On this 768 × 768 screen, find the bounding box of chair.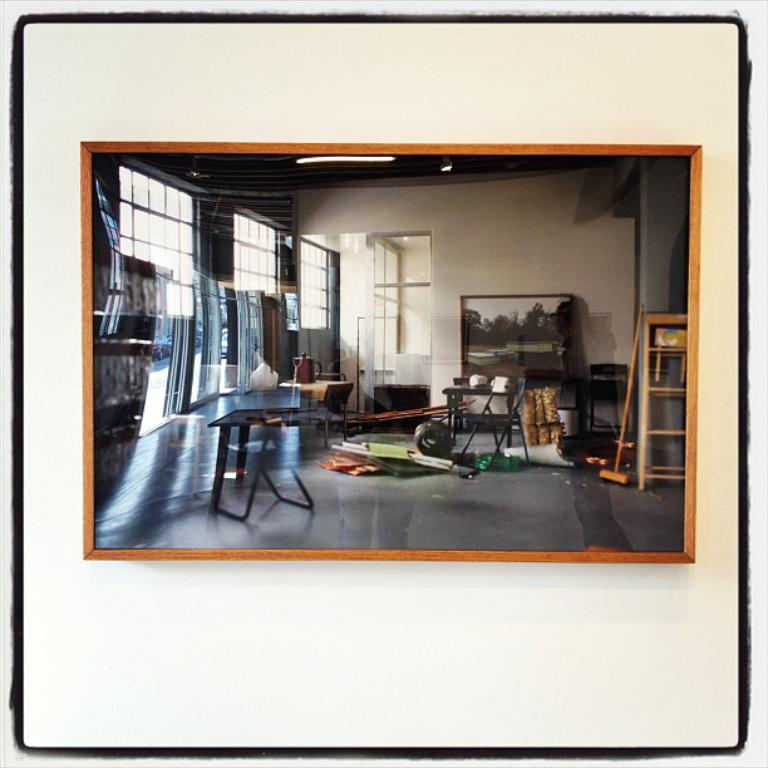
Bounding box: pyautogui.locateOnScreen(582, 363, 639, 445).
